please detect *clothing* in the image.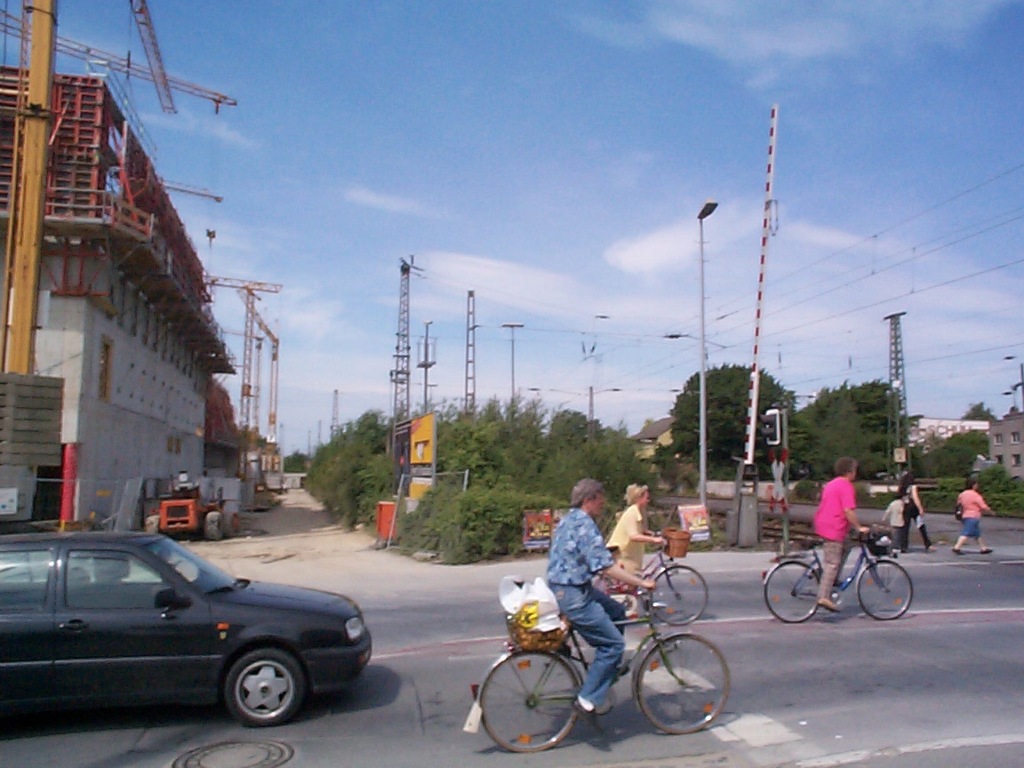
901:480:932:550.
